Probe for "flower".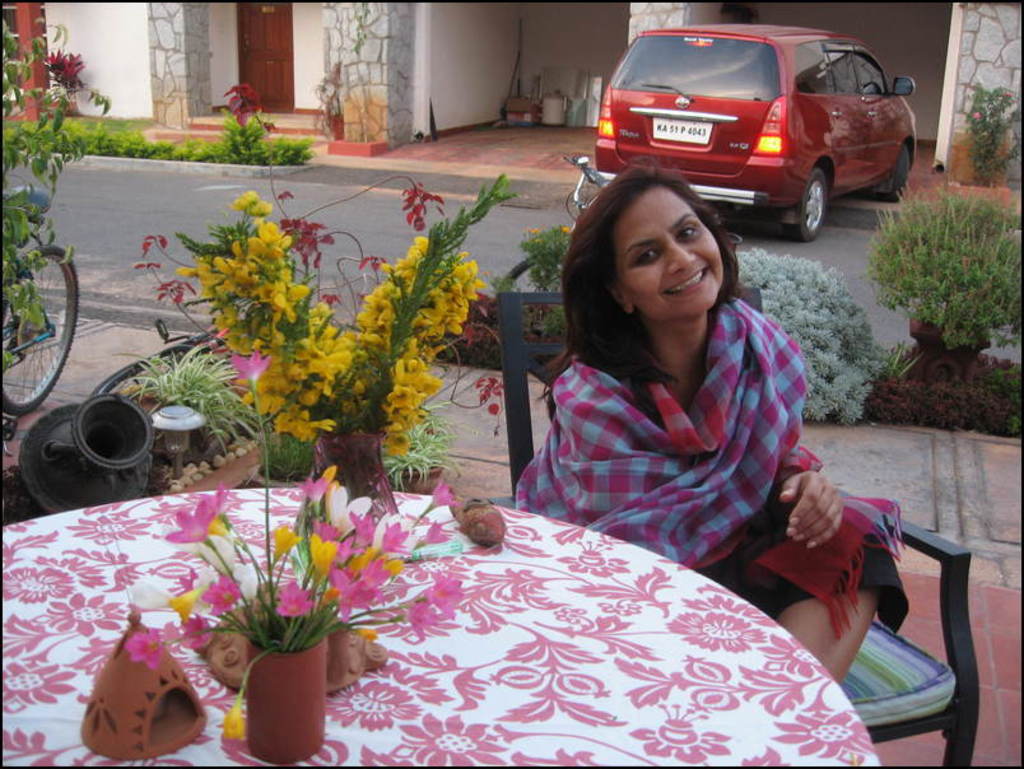
Probe result: Rect(325, 676, 418, 732).
